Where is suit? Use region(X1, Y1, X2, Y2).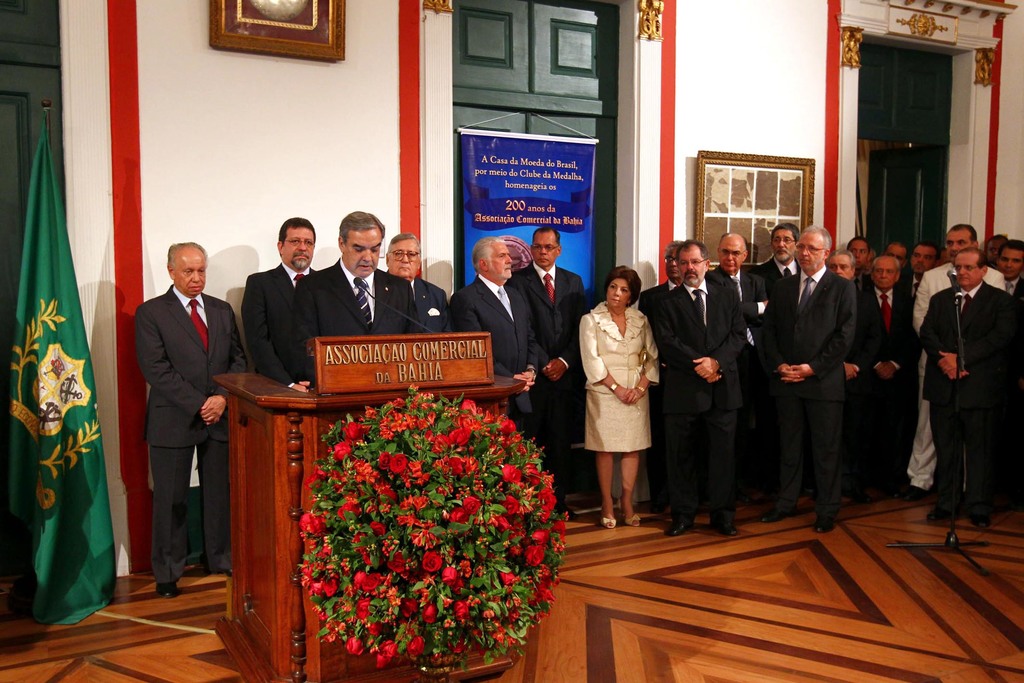
region(711, 263, 772, 350).
